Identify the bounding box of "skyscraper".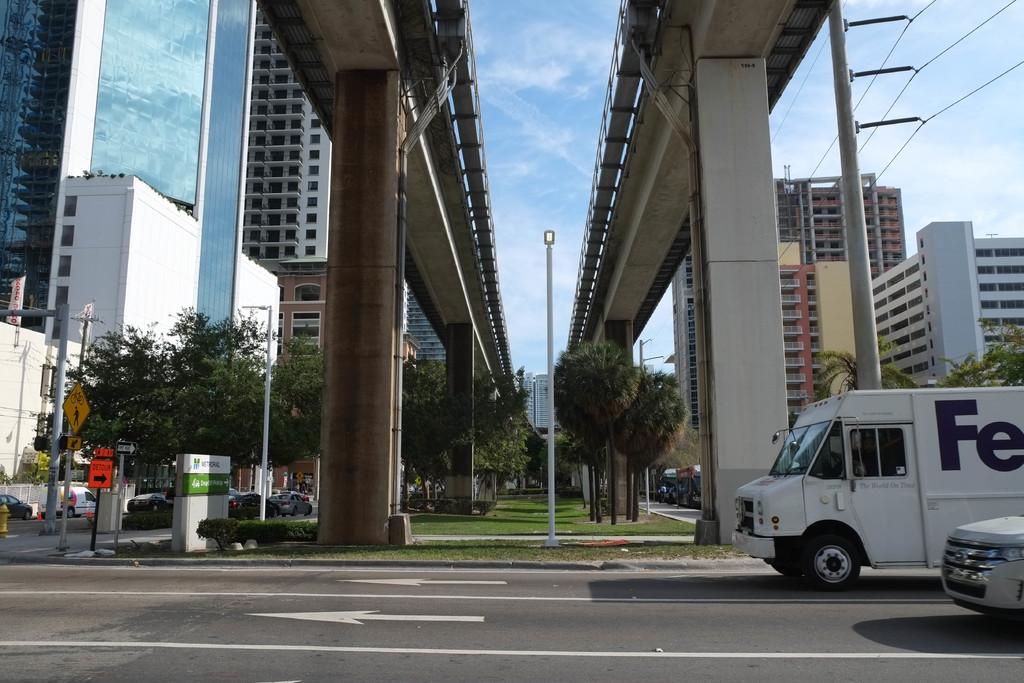
locate(666, 167, 914, 426).
